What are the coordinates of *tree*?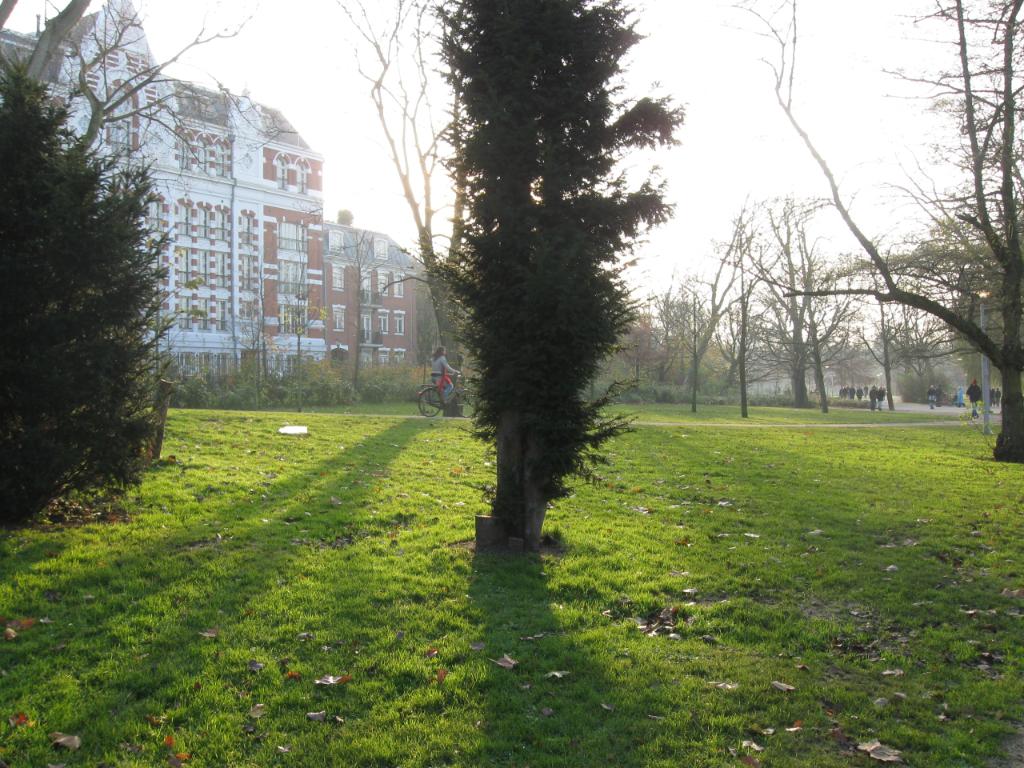
left=0, top=0, right=275, bottom=599.
